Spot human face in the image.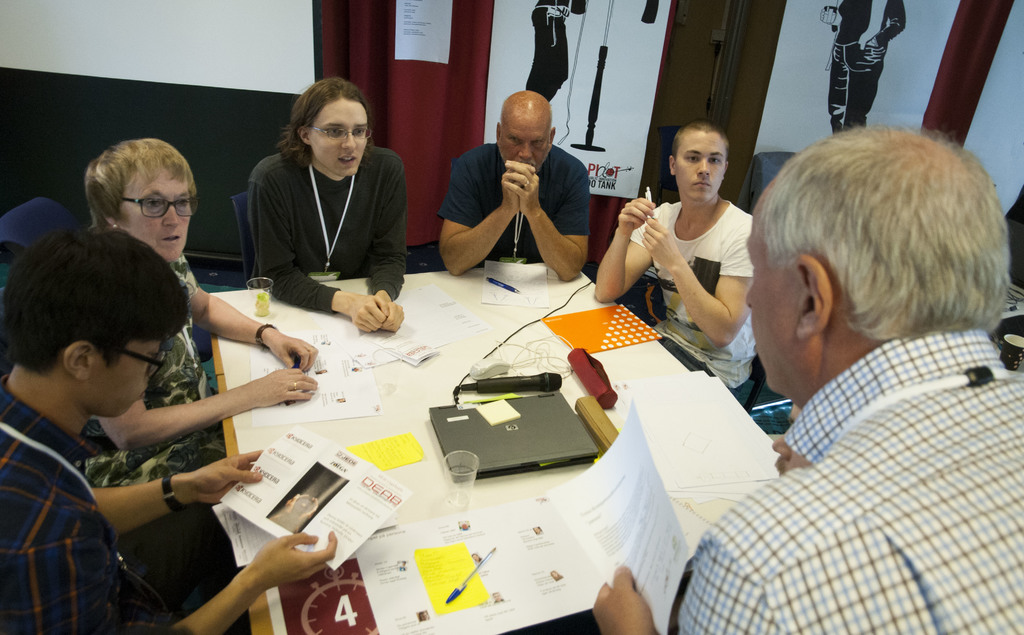
human face found at (125, 170, 187, 265).
